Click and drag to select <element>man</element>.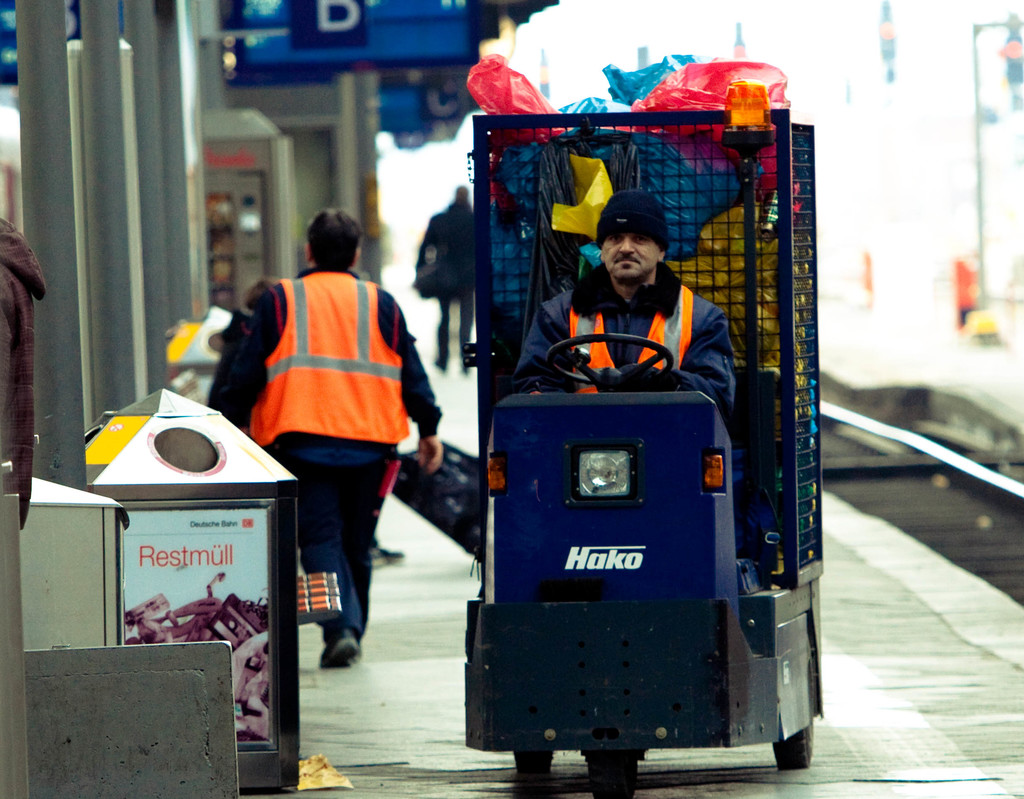
Selection: {"left": 217, "top": 221, "right": 432, "bottom": 679}.
